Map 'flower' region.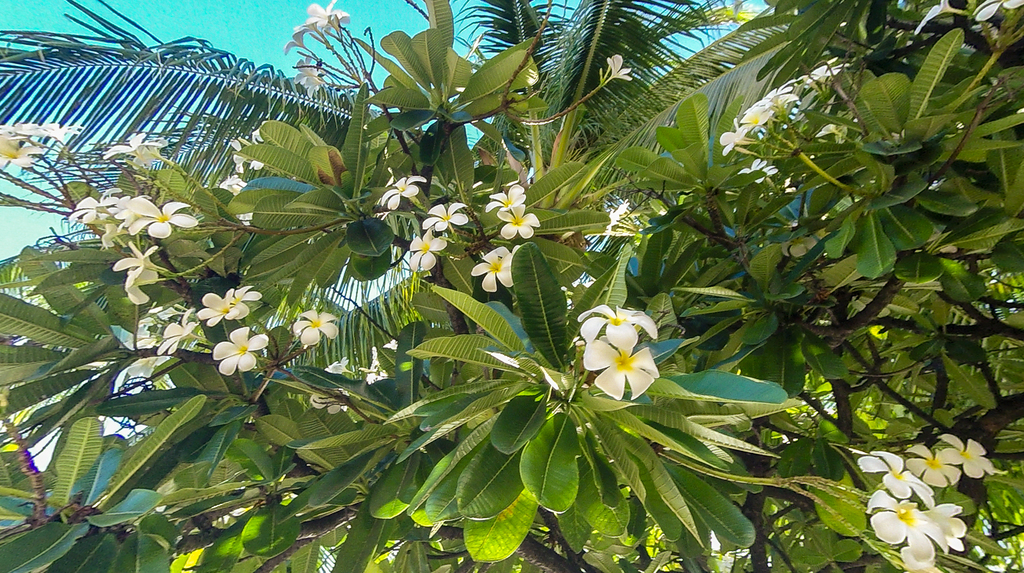
Mapped to <region>108, 315, 164, 396</region>.
